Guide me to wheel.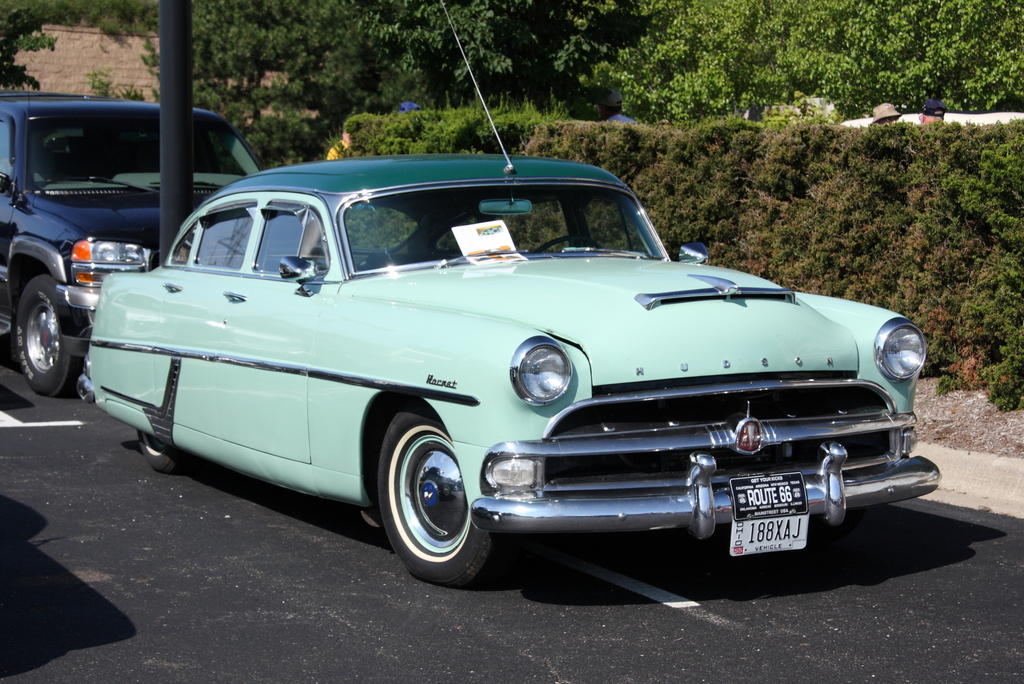
Guidance: 6/265/97/396.
